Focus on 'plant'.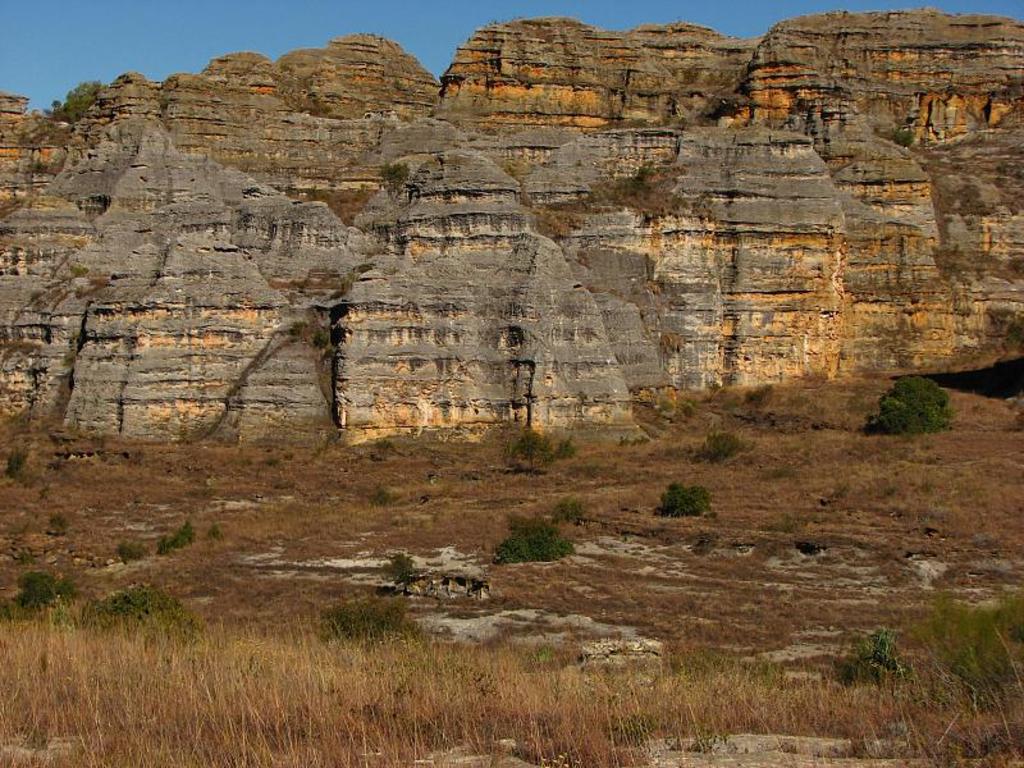
Focused at locate(545, 431, 573, 468).
